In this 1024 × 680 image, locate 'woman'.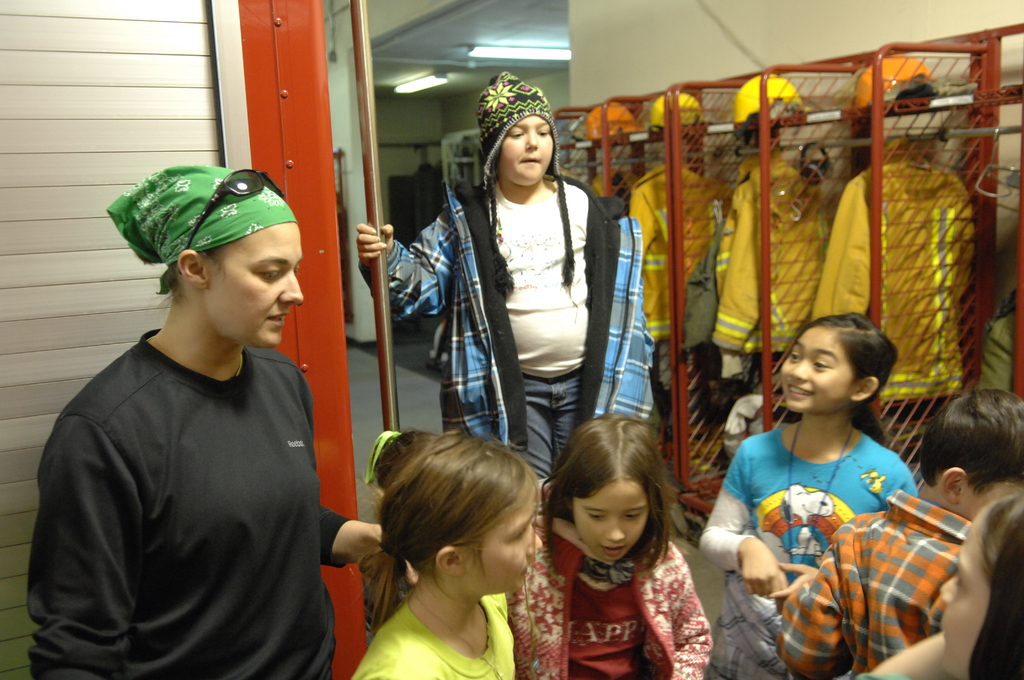
Bounding box: [x1=21, y1=132, x2=367, y2=679].
